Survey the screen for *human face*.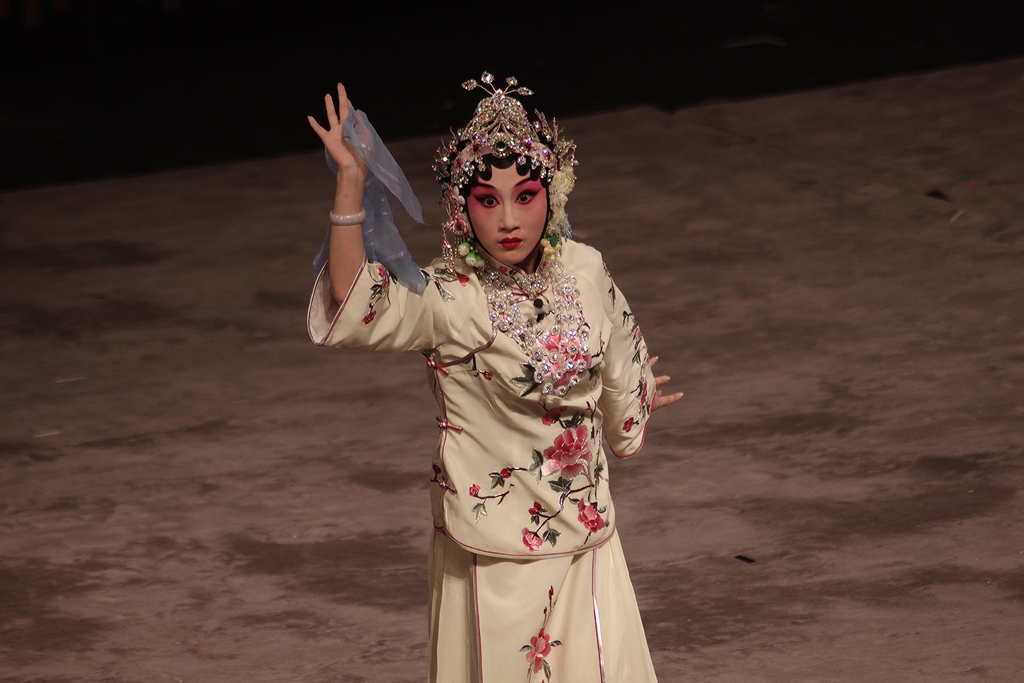
Survey found: bbox=(470, 158, 552, 263).
